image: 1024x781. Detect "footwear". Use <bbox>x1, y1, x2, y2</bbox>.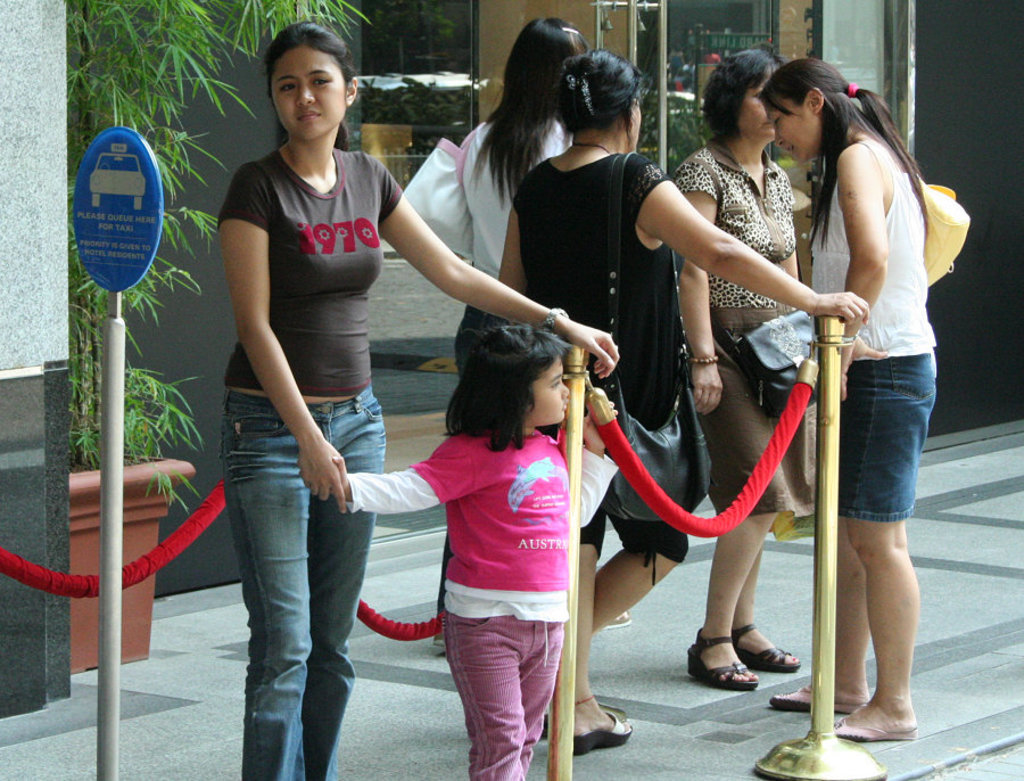
<bbox>688, 632, 760, 690</bbox>.
